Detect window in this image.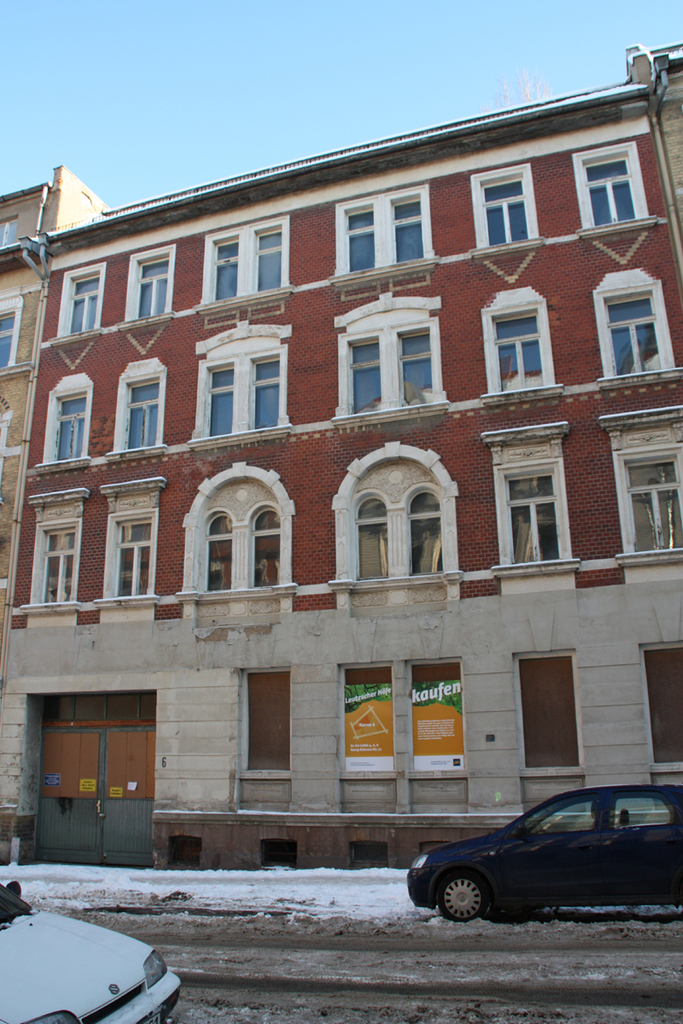
Detection: [340, 667, 394, 777].
